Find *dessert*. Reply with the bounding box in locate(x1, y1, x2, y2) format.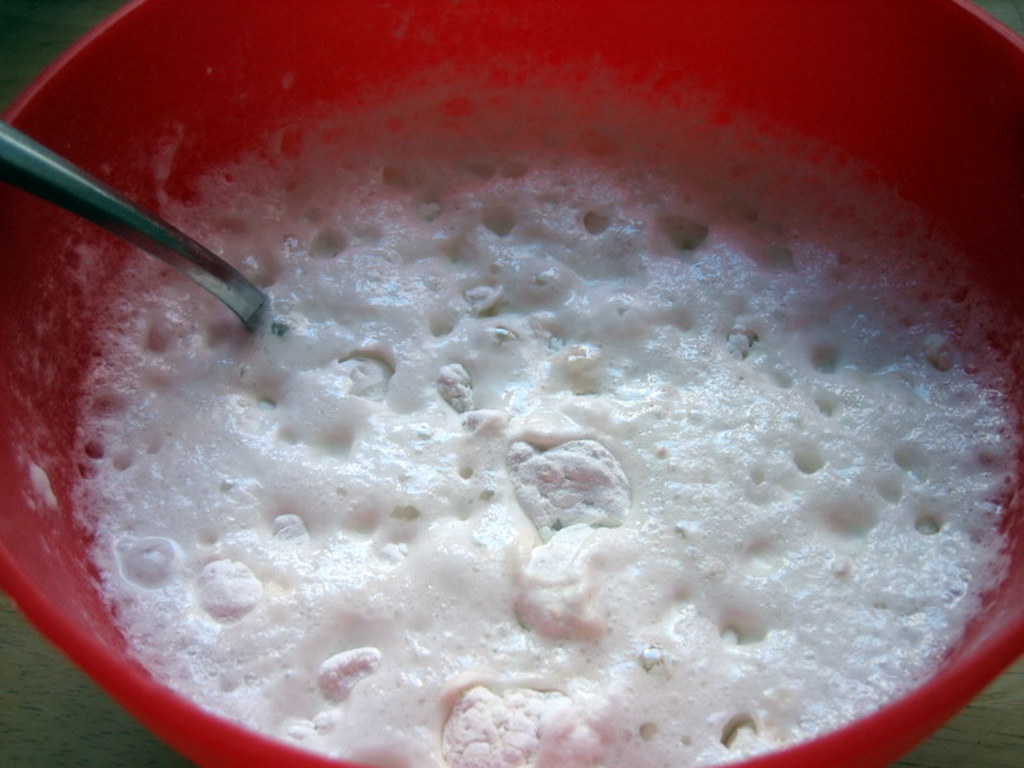
locate(59, 106, 1023, 767).
